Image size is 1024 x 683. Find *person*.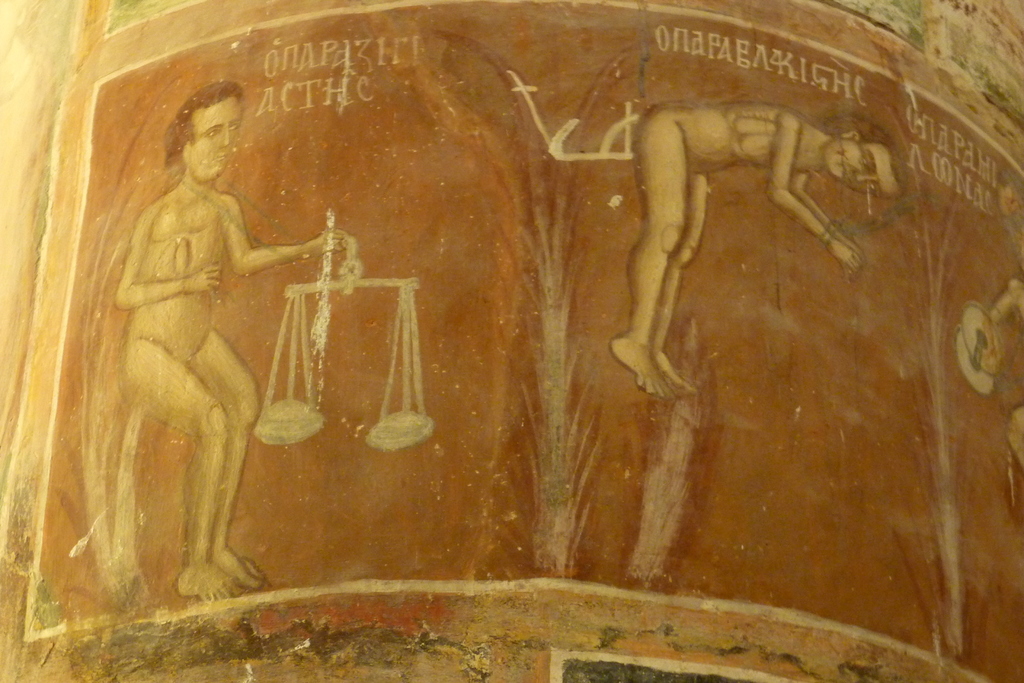
(left=609, top=103, right=911, bottom=400).
